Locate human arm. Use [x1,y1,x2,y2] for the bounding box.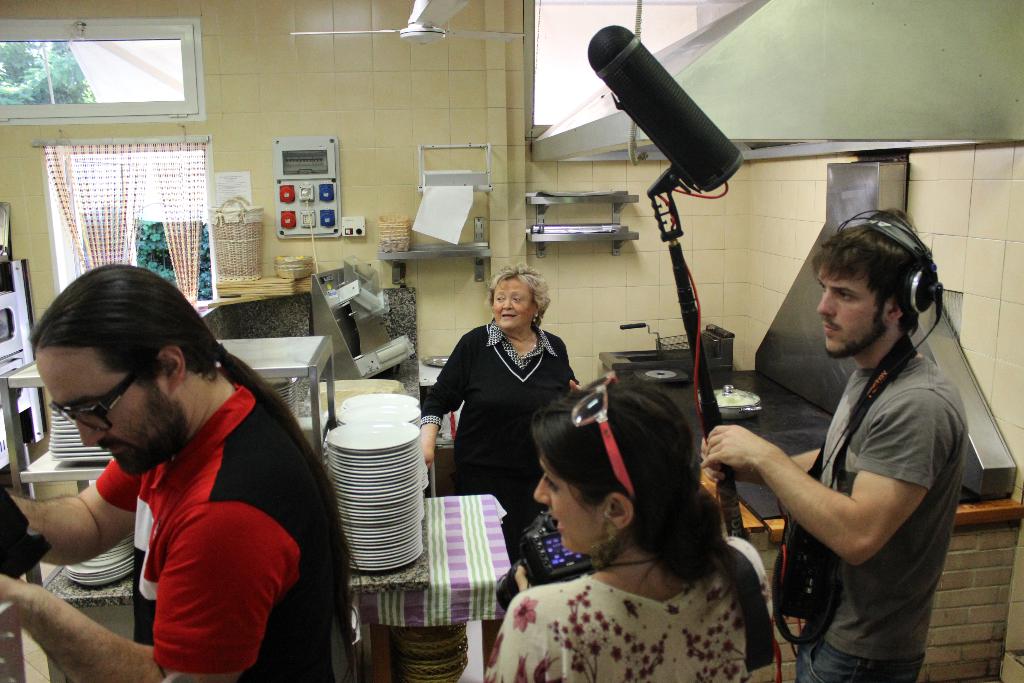
[699,388,955,568].
